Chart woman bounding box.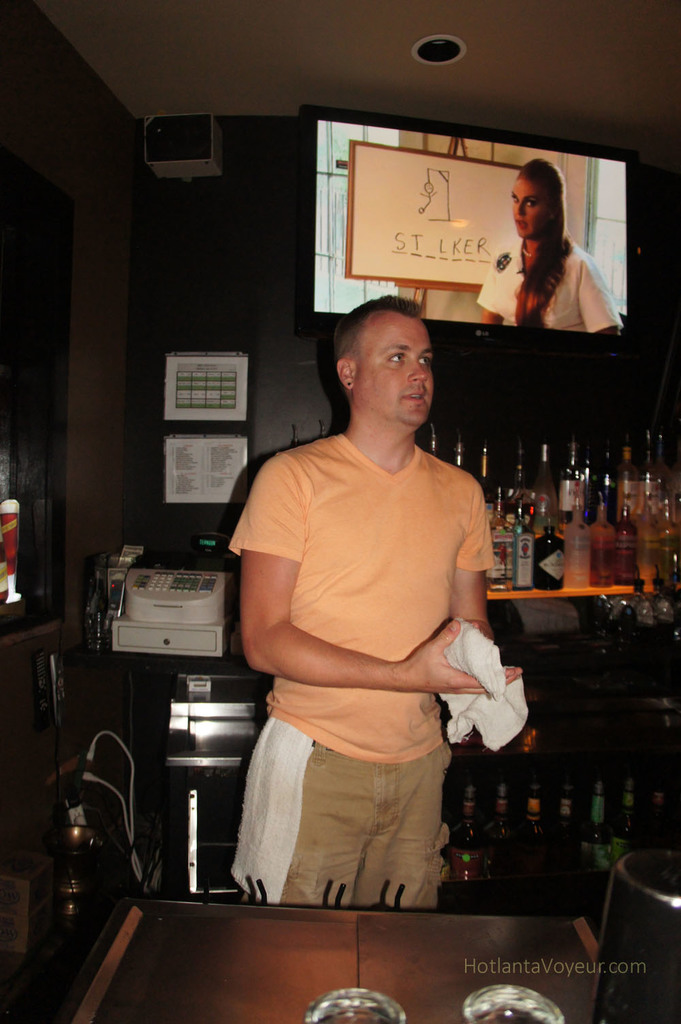
Charted: x1=494 y1=153 x2=605 y2=338.
